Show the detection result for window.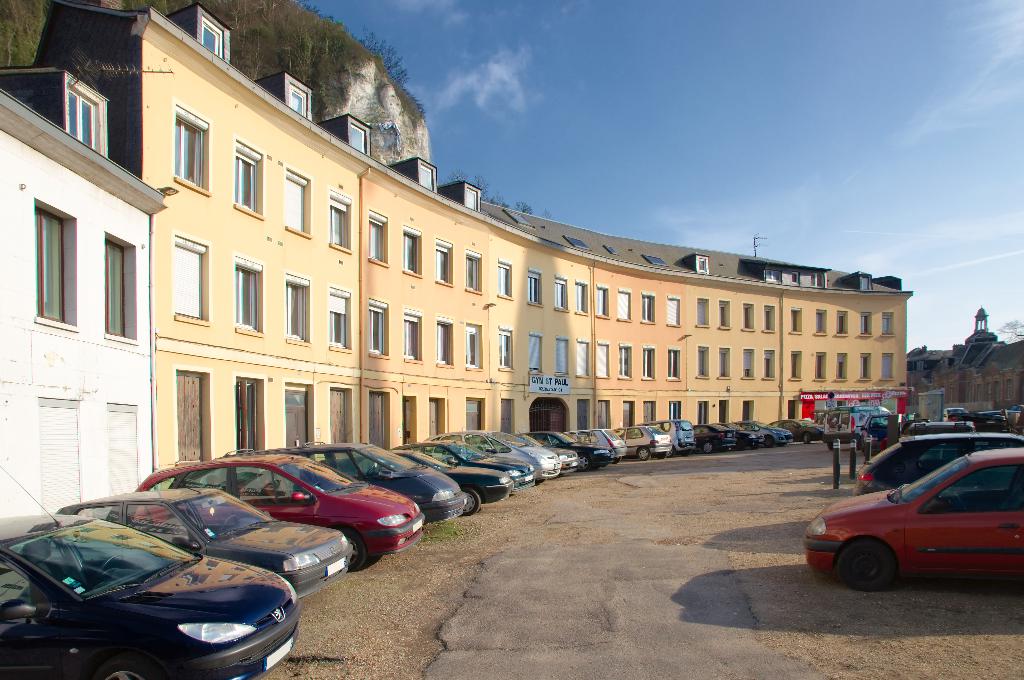
327 287 351 350.
